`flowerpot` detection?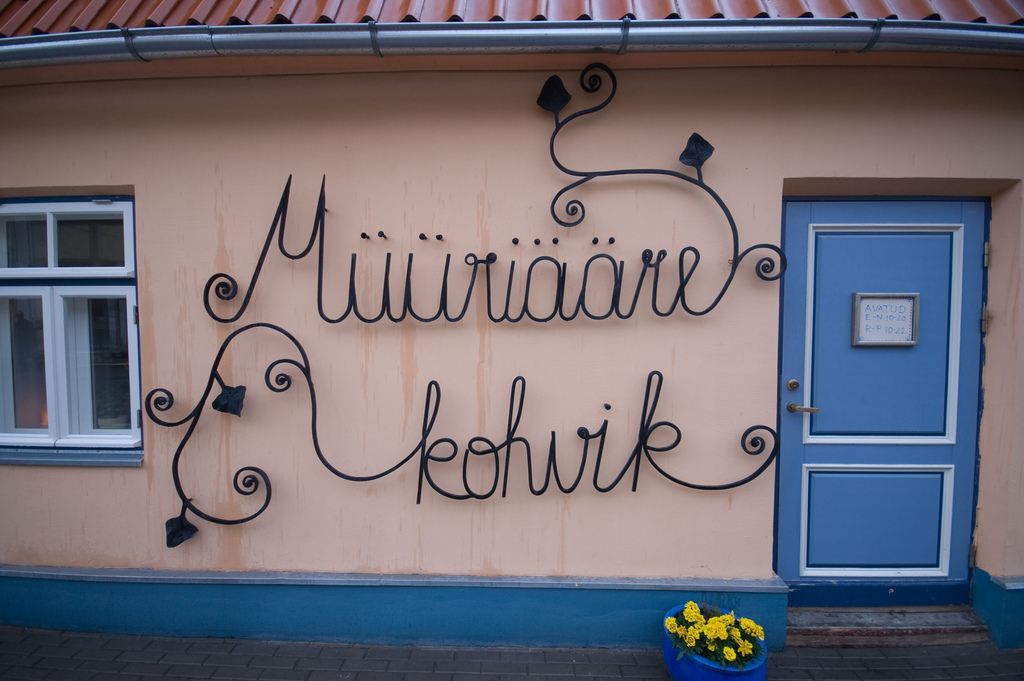
(left=675, top=609, right=782, bottom=678)
